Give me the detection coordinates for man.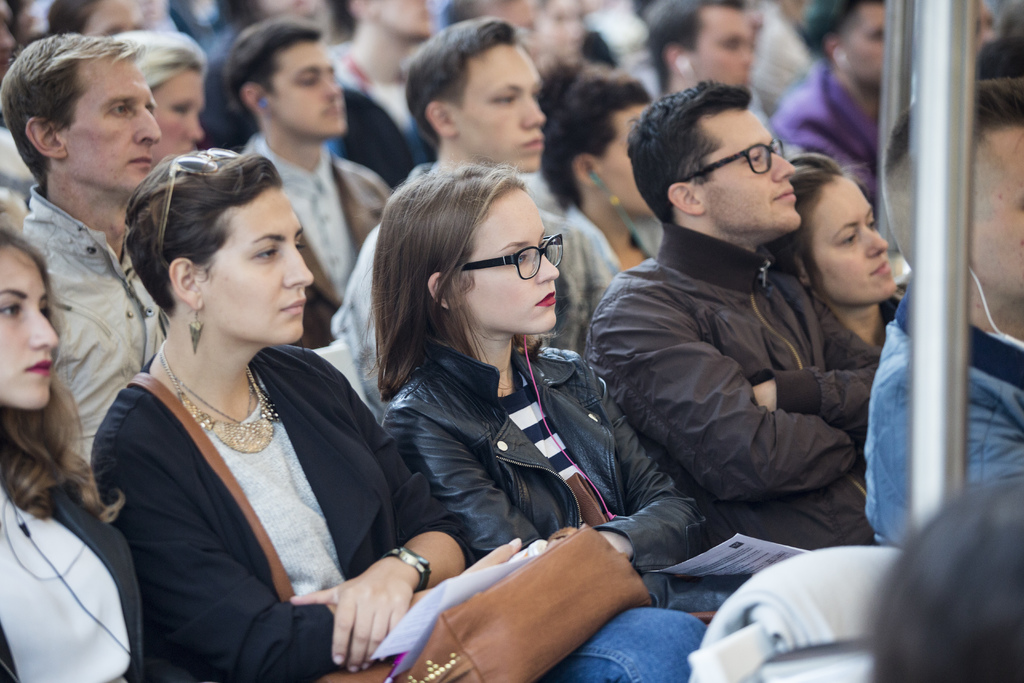
0, 30, 176, 468.
